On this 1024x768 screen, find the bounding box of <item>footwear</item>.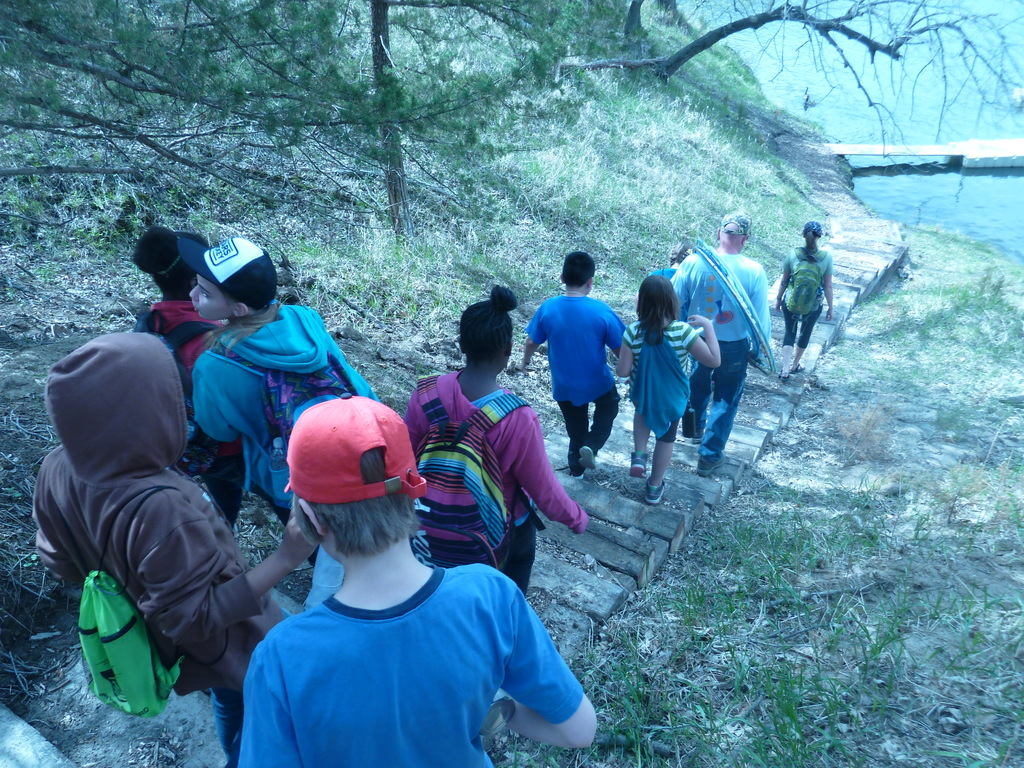
Bounding box: bbox=[641, 477, 666, 504].
